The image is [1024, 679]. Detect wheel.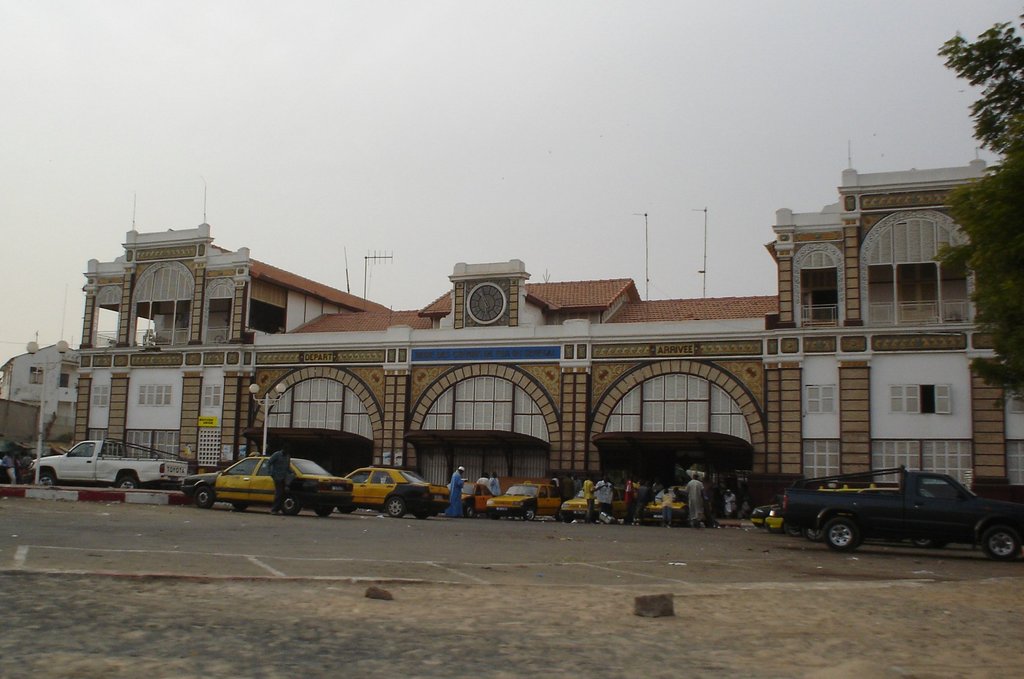
Detection: box=[827, 519, 859, 556].
